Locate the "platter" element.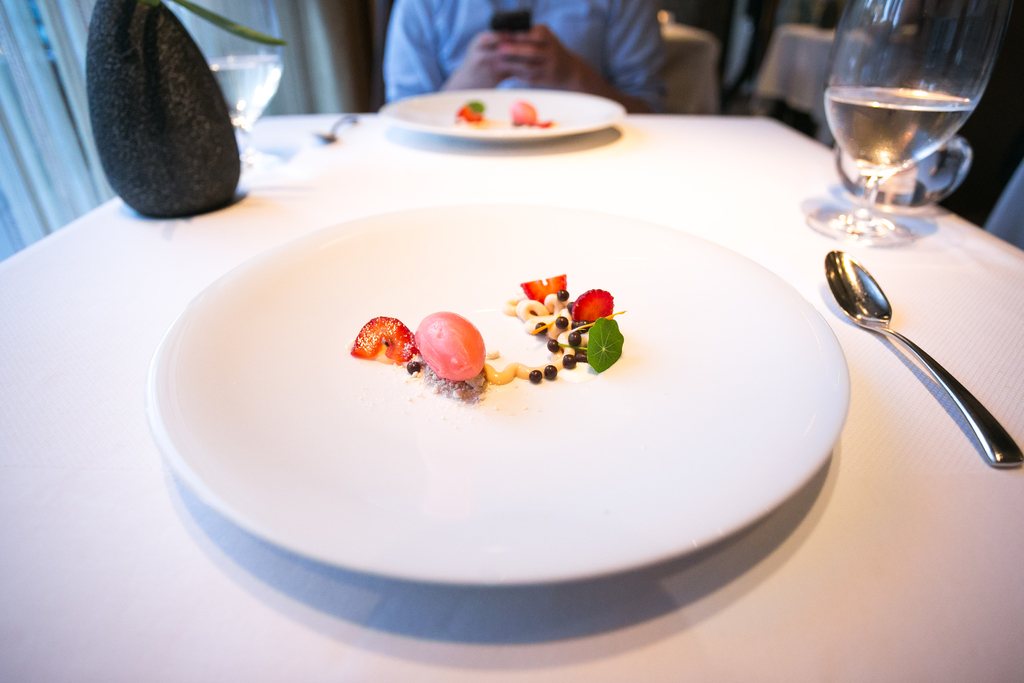
Element bbox: 378:88:624:137.
